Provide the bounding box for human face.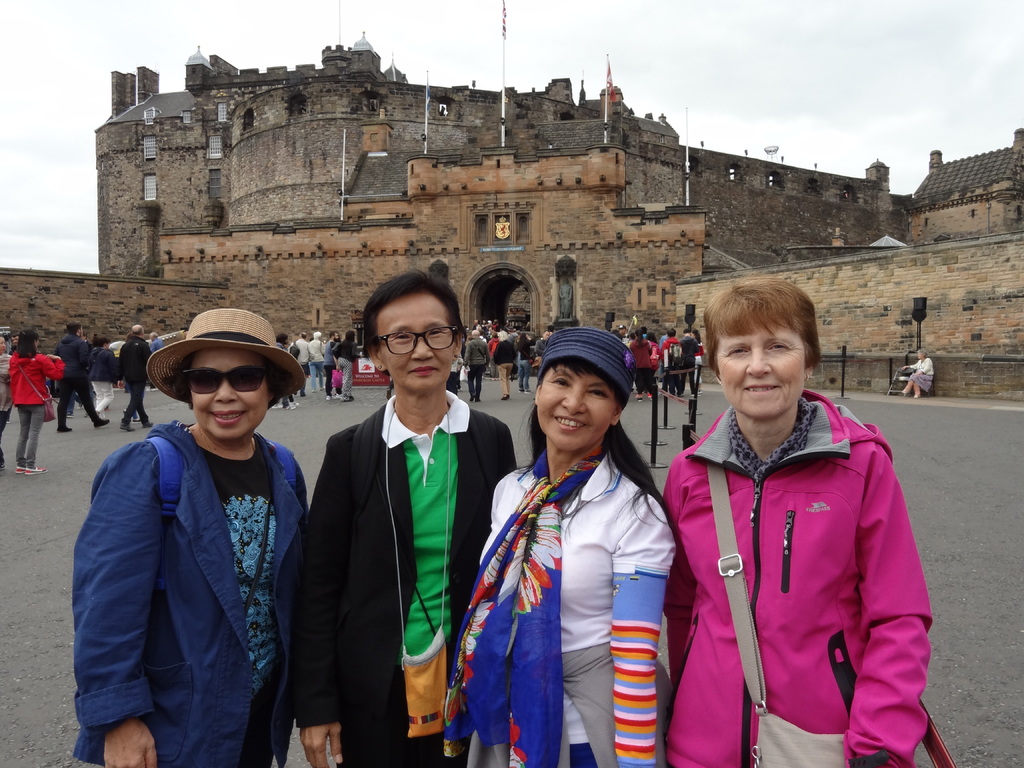
383:294:457:389.
